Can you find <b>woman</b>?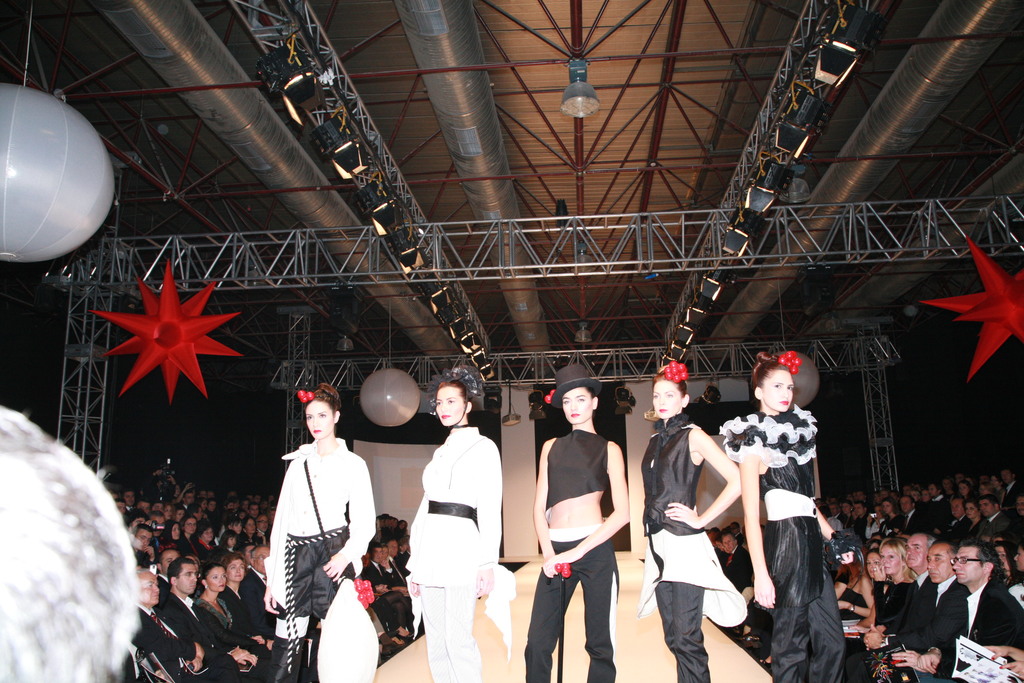
Yes, bounding box: region(634, 358, 751, 682).
